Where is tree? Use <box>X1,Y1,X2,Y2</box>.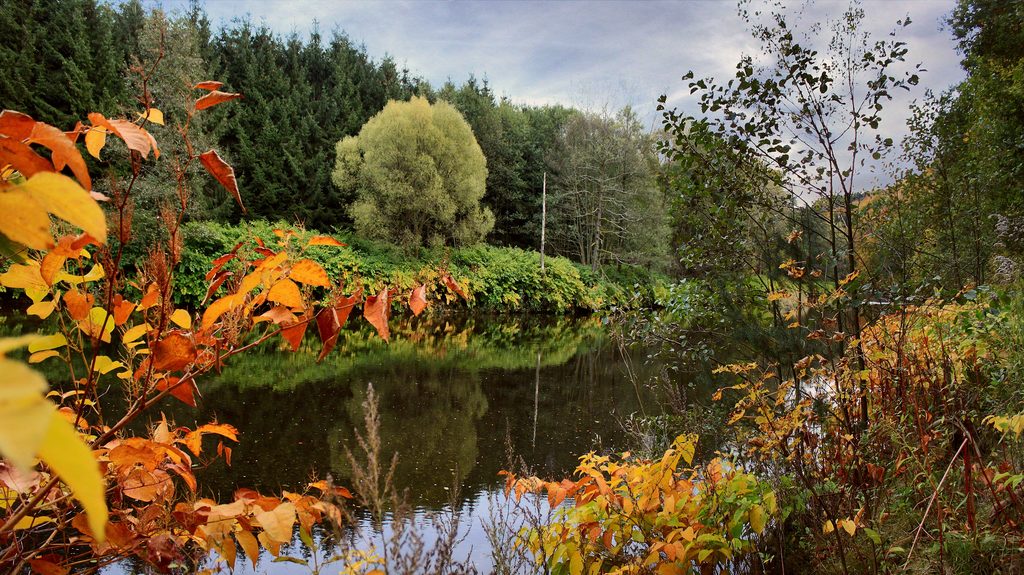
<box>321,79,492,249</box>.
